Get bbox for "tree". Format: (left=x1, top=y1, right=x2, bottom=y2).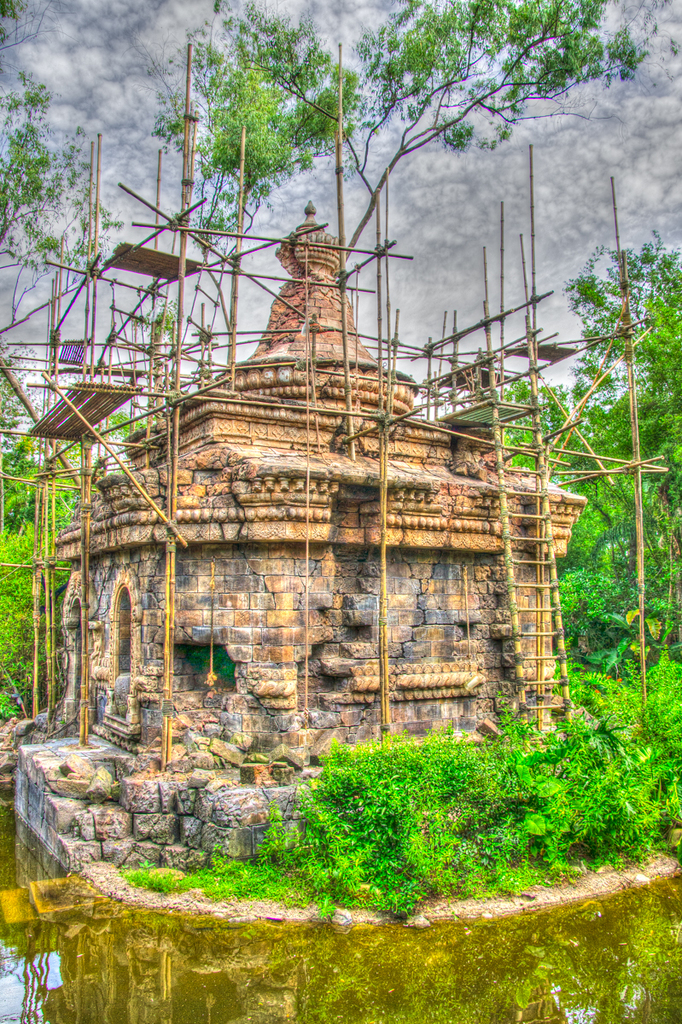
(left=213, top=1, right=681, bottom=264).
